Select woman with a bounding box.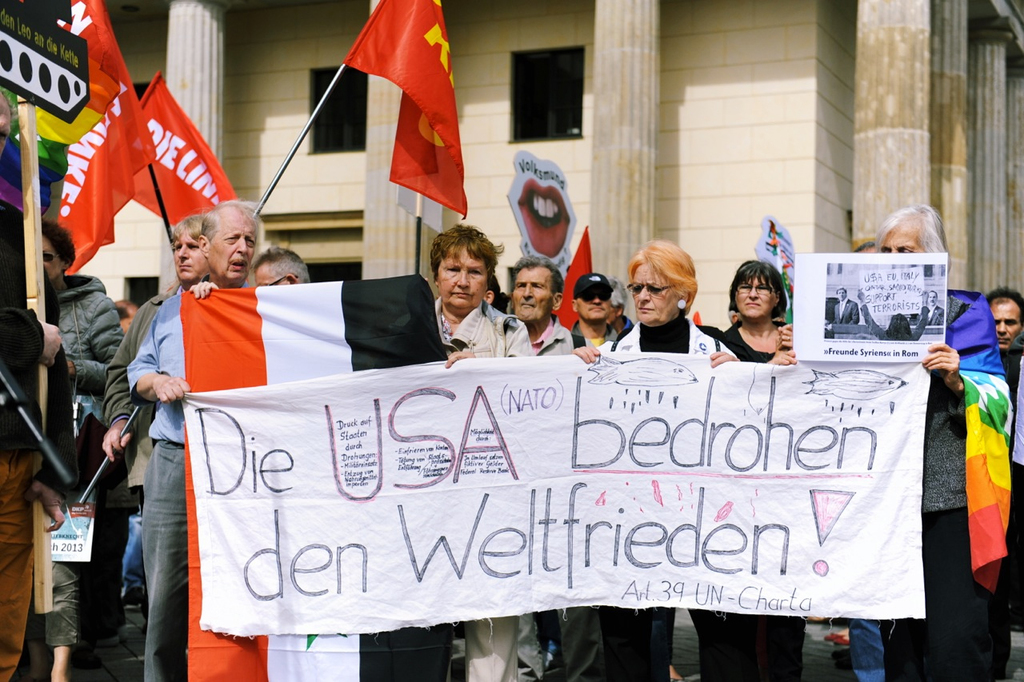
430, 225, 538, 681.
